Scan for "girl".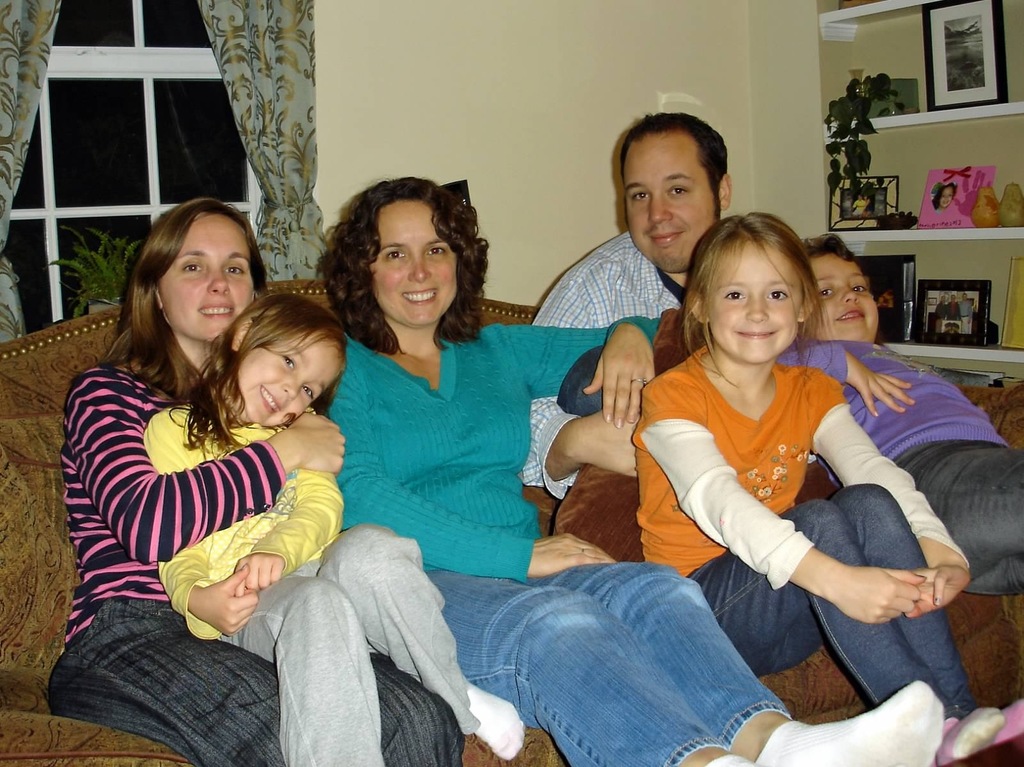
Scan result: rect(630, 209, 1023, 764).
